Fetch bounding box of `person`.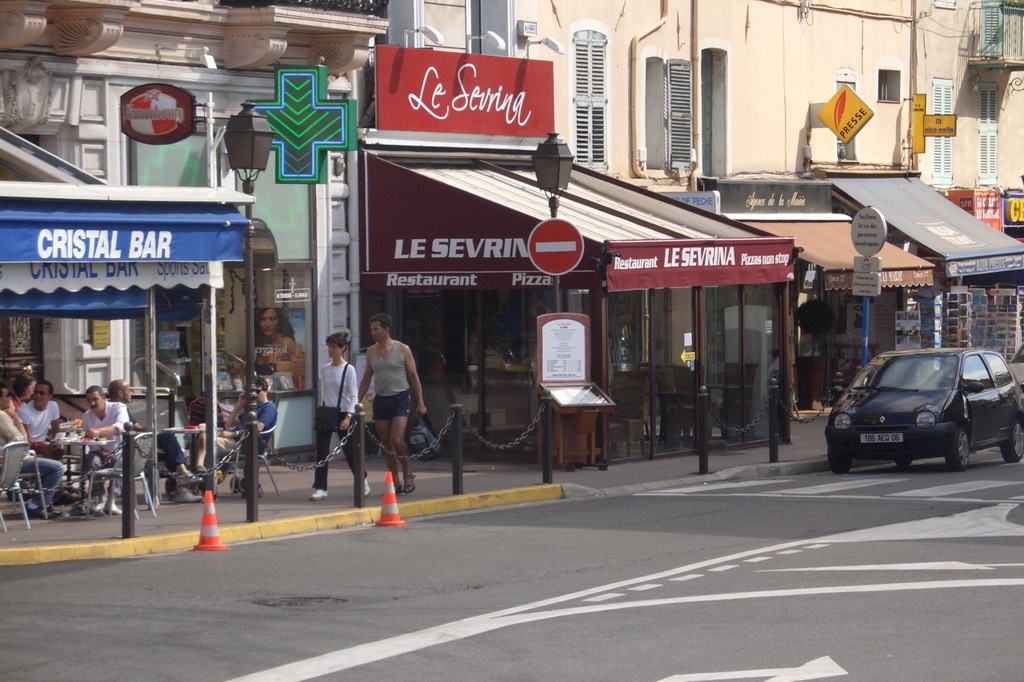
Bbox: 184, 375, 217, 476.
